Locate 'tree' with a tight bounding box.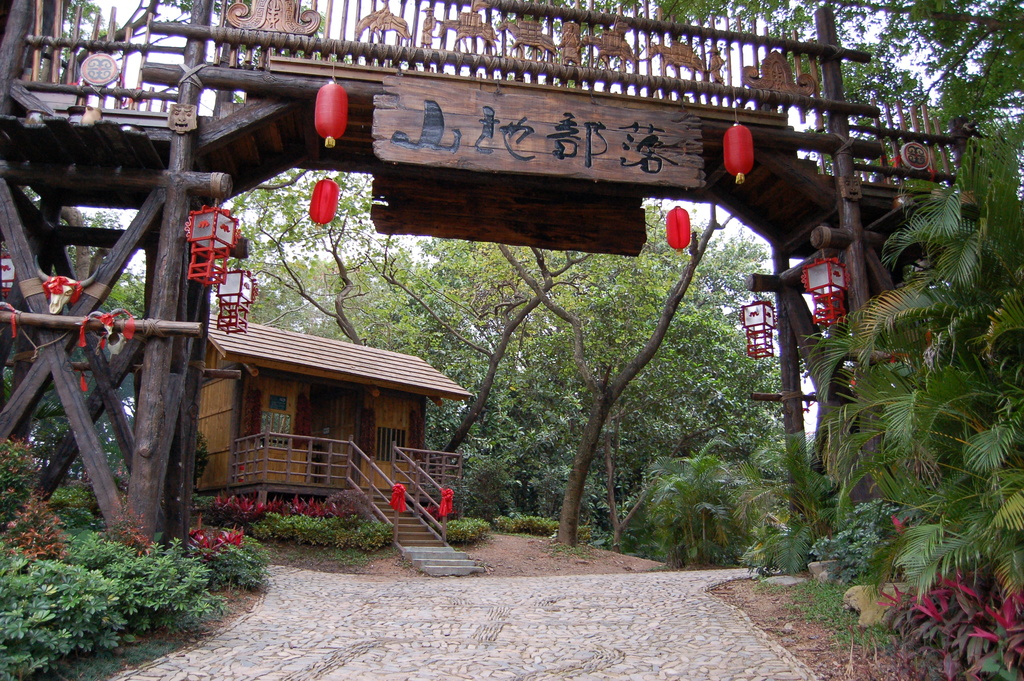
l=25, t=0, r=328, b=95.
